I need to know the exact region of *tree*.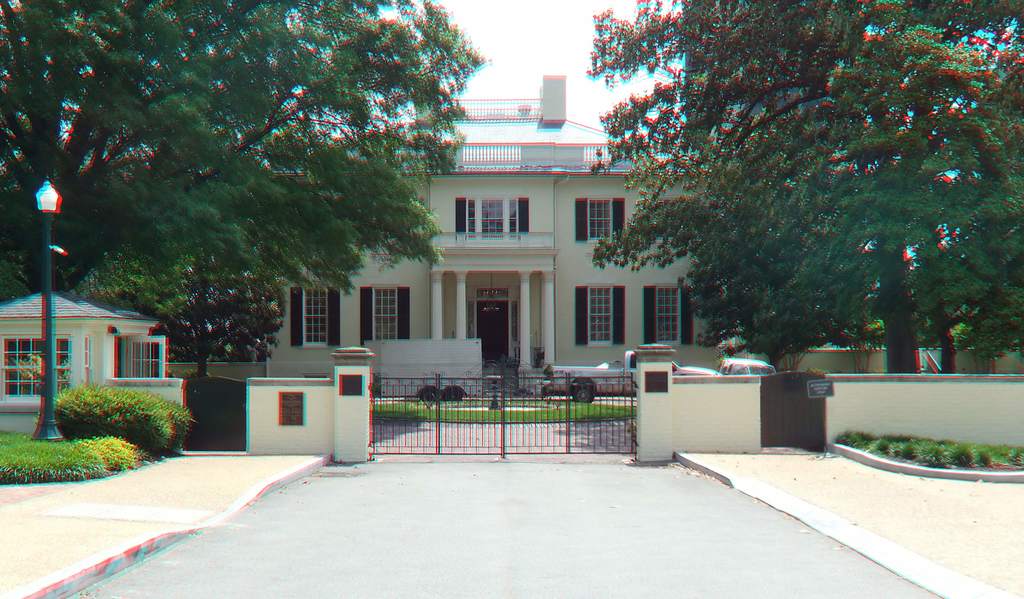
Region: bbox=(595, 0, 1023, 385).
